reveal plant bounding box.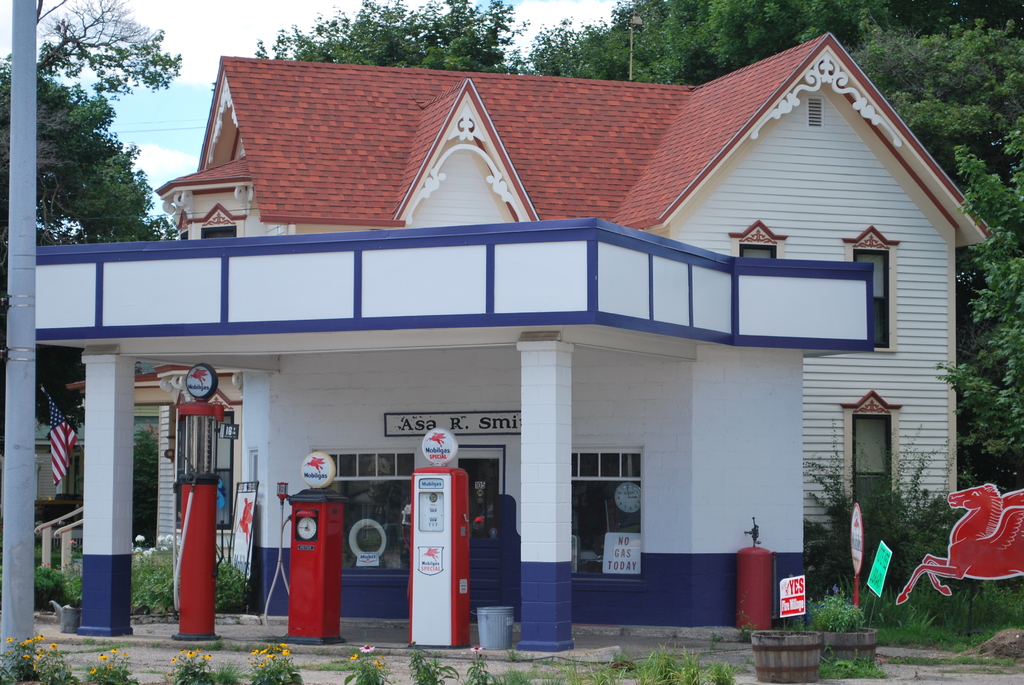
Revealed: locate(207, 659, 241, 684).
